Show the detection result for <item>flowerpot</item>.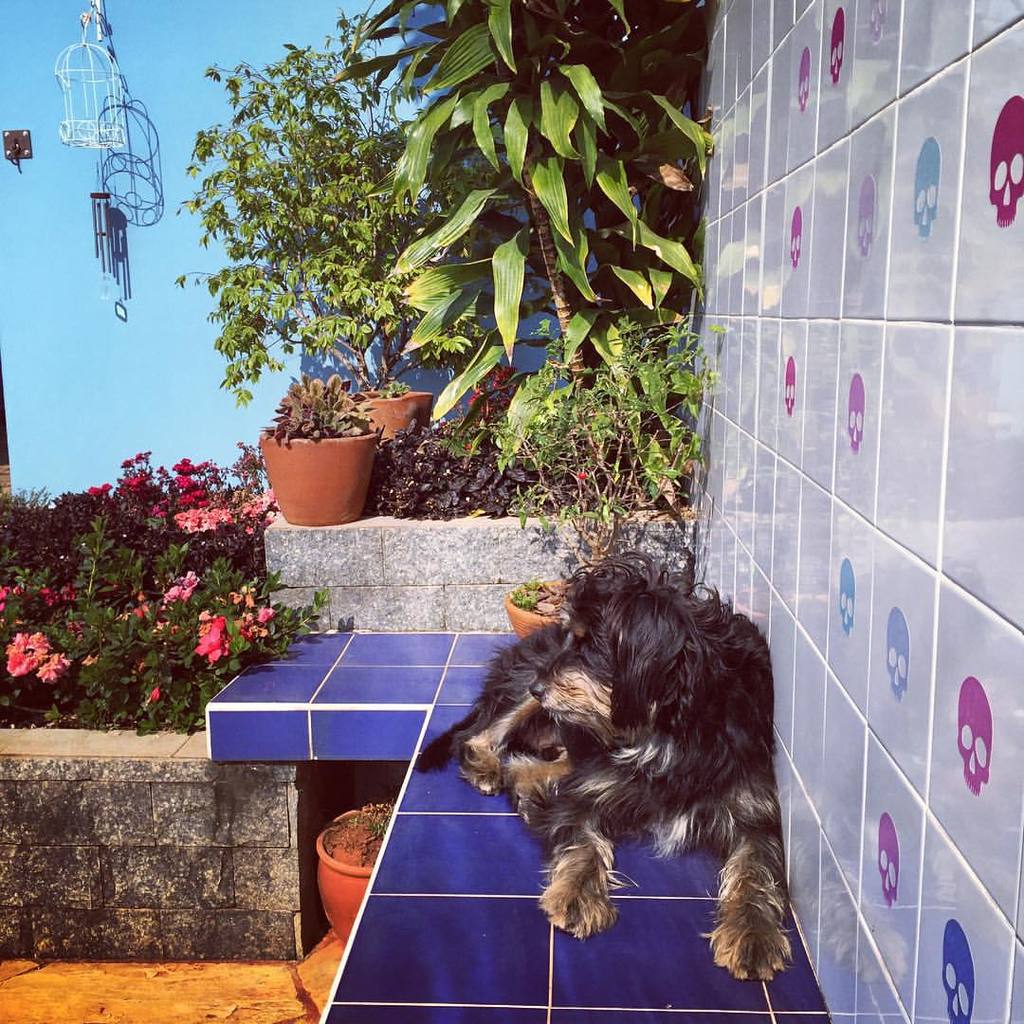
257/437/377/524.
